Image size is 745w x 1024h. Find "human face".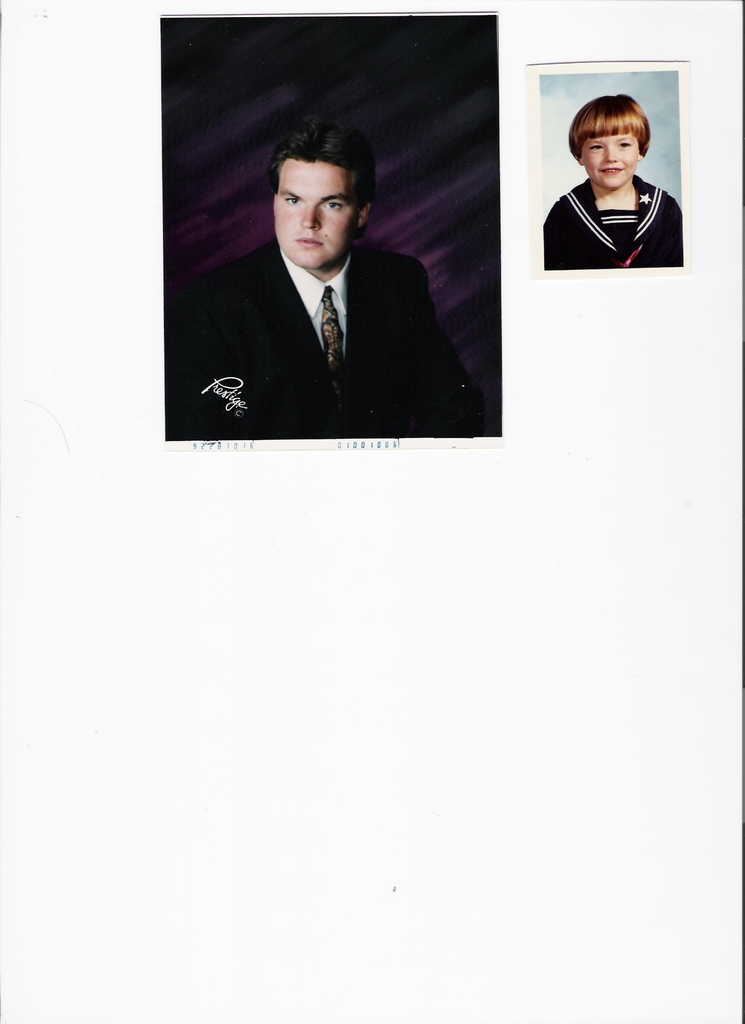
crop(274, 161, 357, 270).
